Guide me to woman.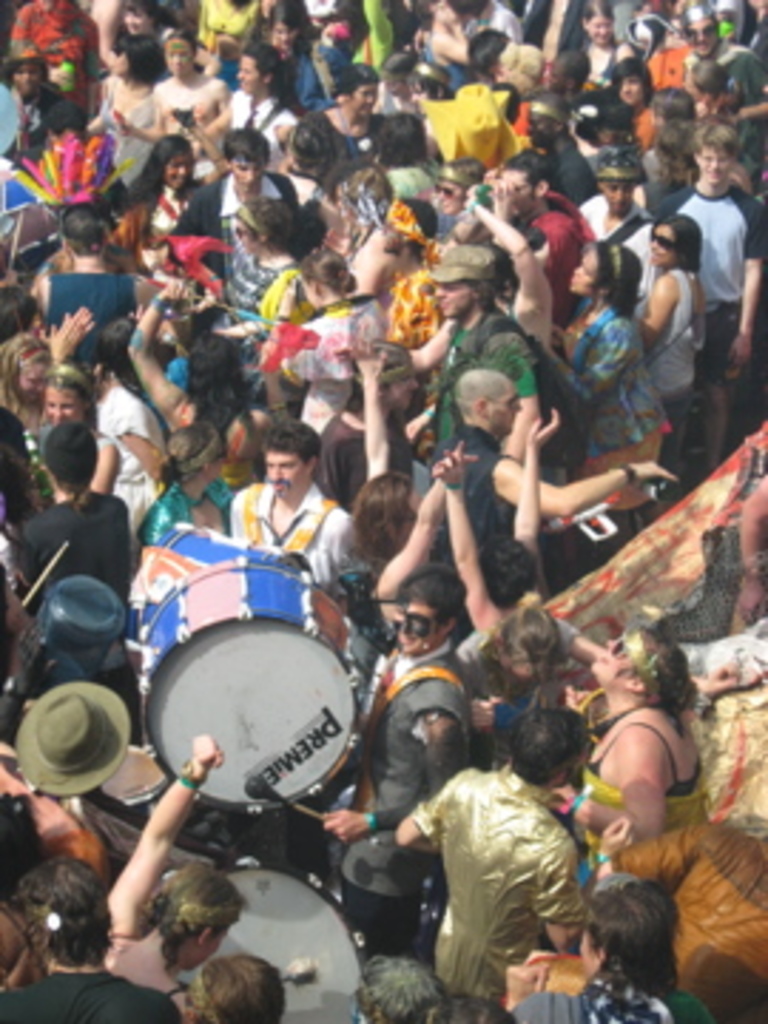
Guidance: {"x1": 156, "y1": 31, "x2": 233, "y2": 162}.
